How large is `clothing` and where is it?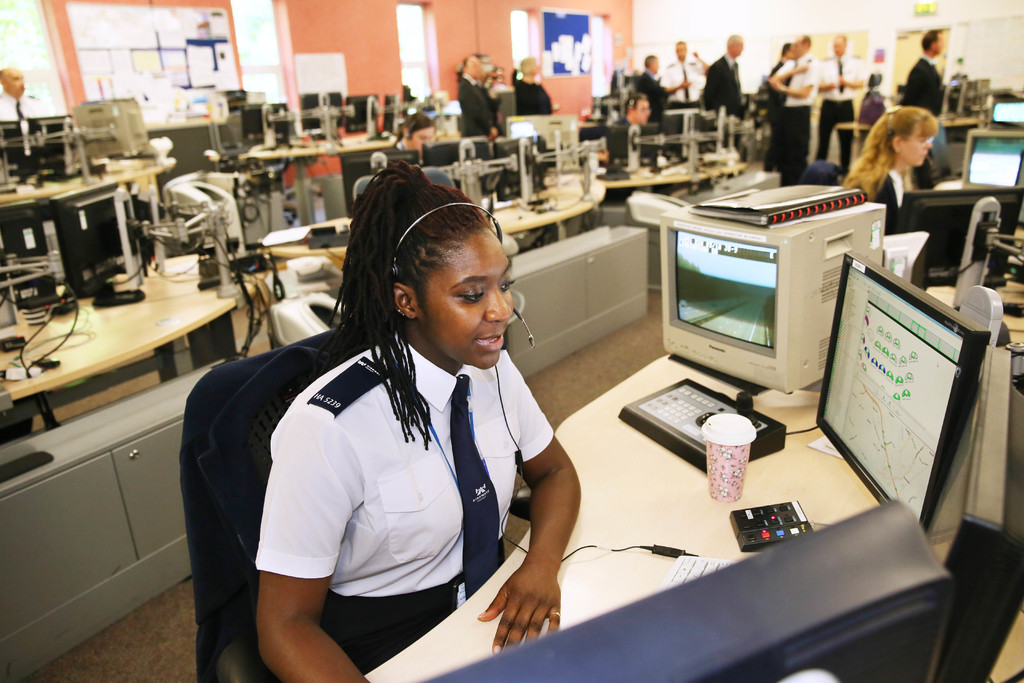
Bounding box: box(513, 78, 553, 115).
